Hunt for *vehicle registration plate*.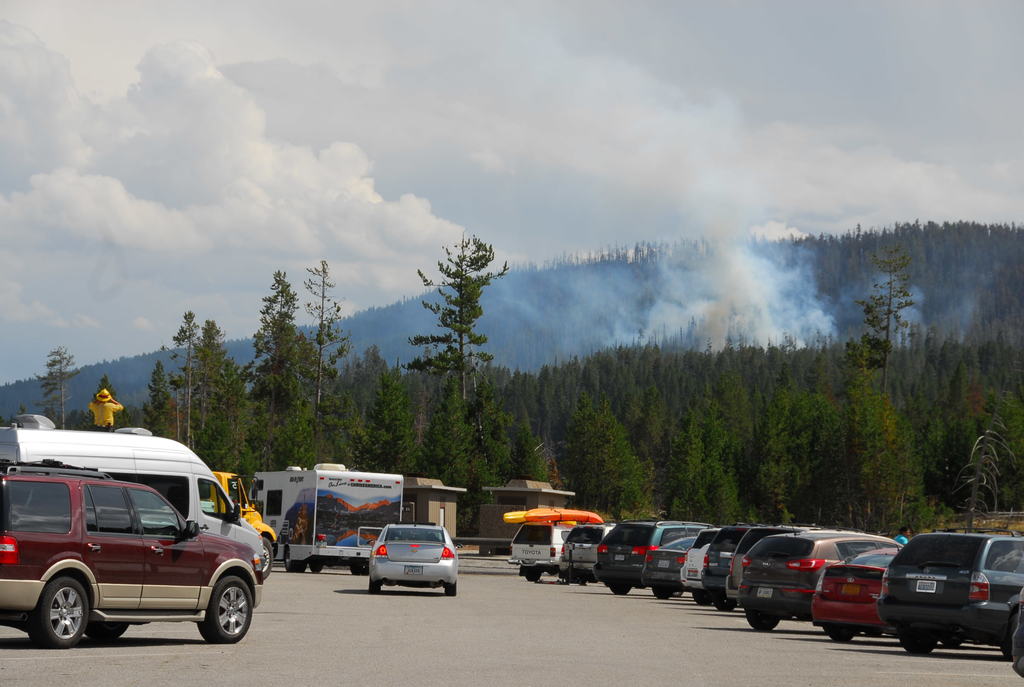
Hunted down at x1=686 y1=569 x2=697 y2=576.
